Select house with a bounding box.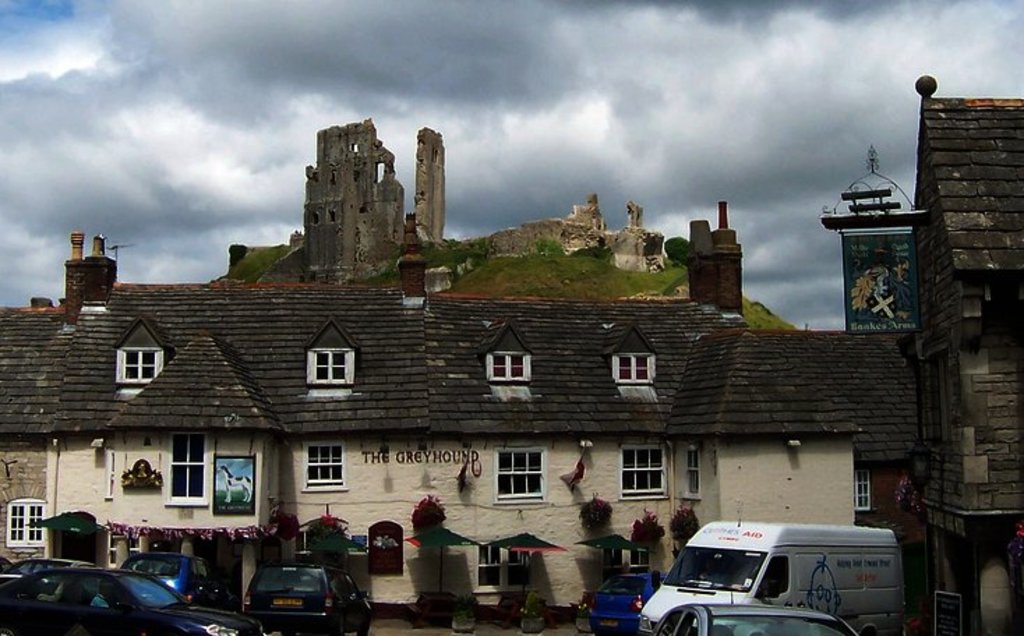
314,269,534,534.
